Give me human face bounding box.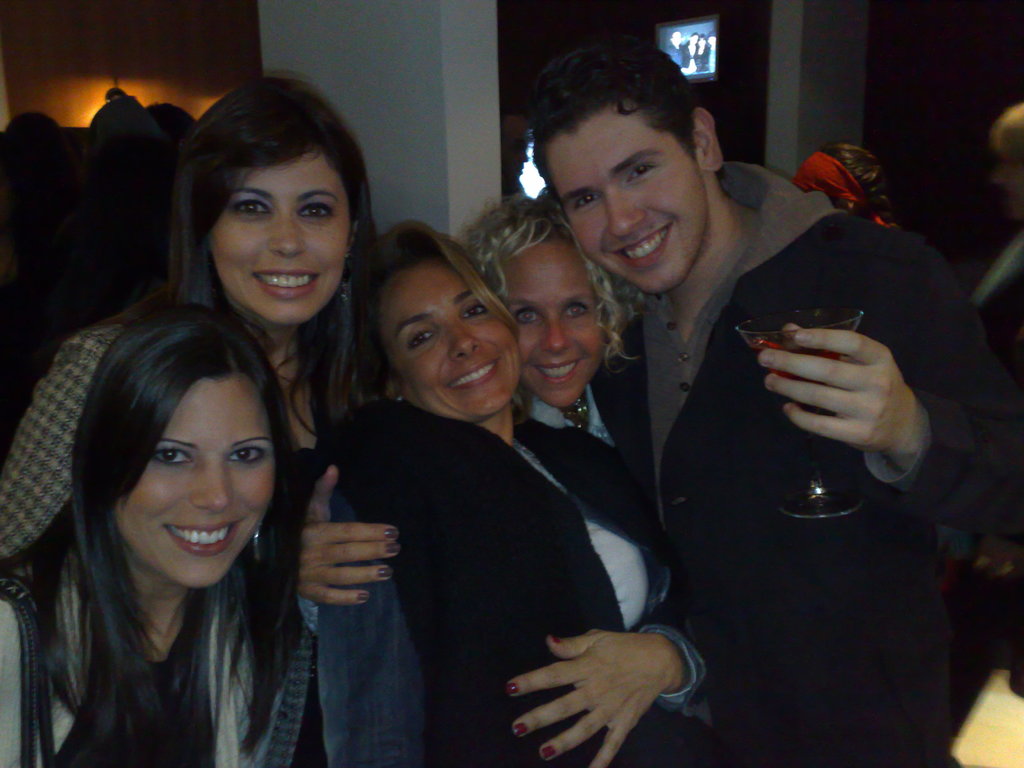
379/257/519/413.
